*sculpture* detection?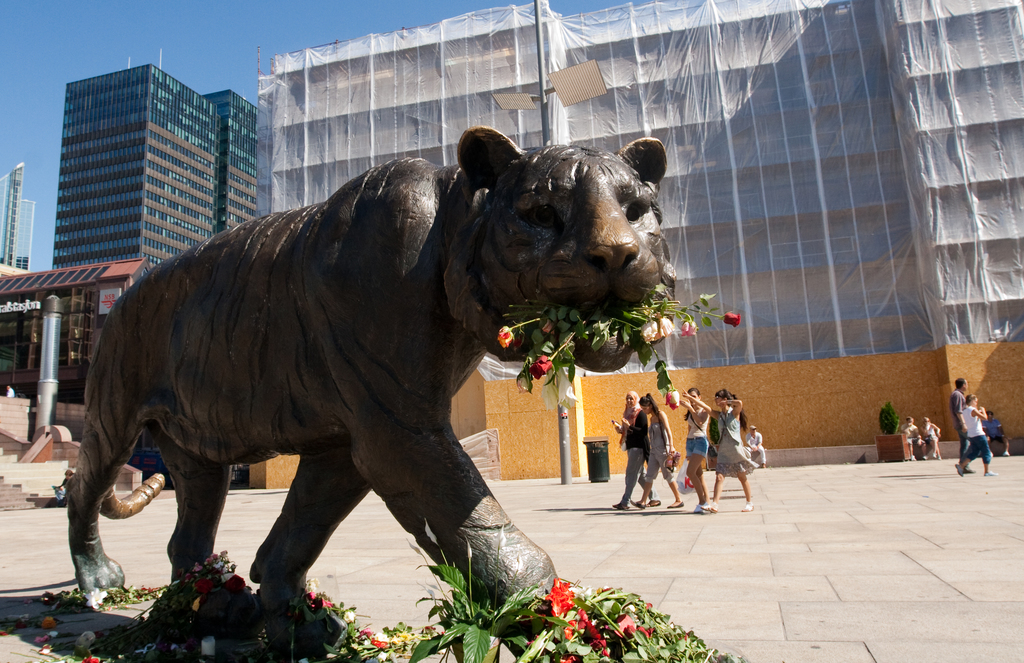
47:141:720:628
